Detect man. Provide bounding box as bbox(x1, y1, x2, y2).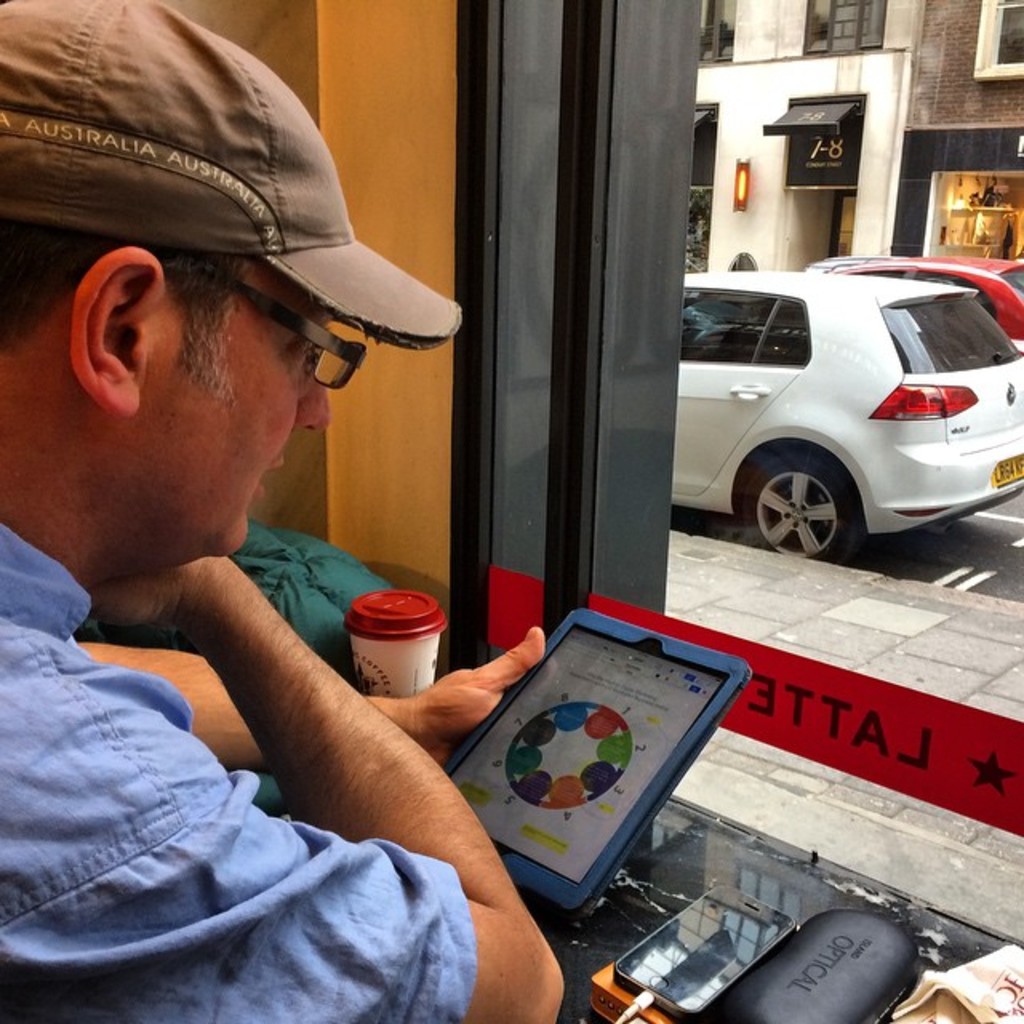
bbox(0, 58, 616, 1008).
